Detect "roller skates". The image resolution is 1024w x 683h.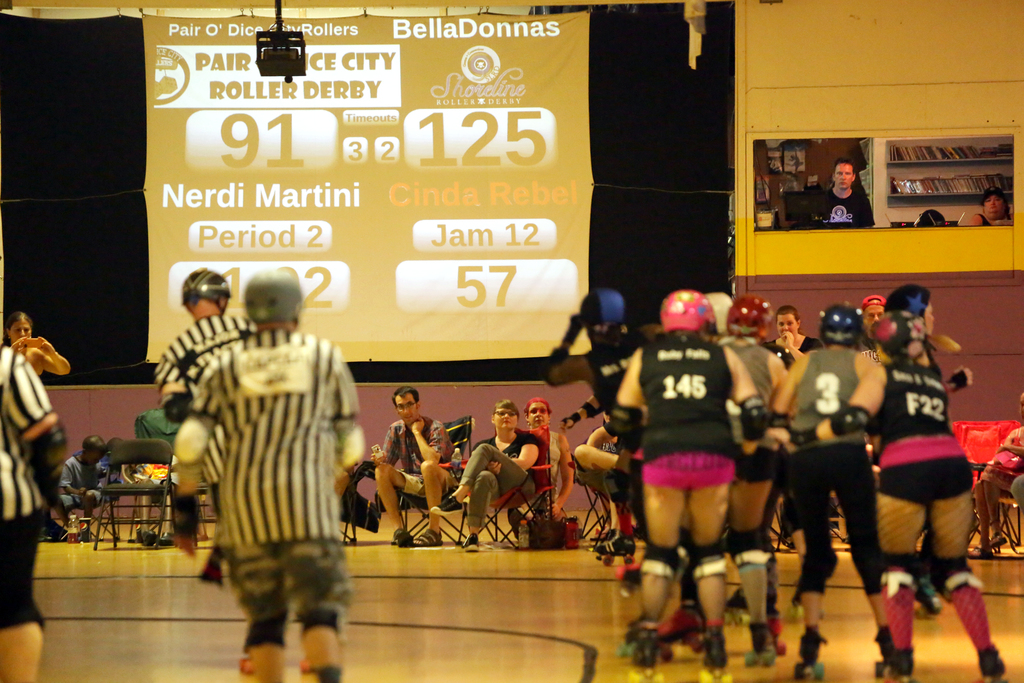
[left=975, top=642, right=1009, bottom=682].
